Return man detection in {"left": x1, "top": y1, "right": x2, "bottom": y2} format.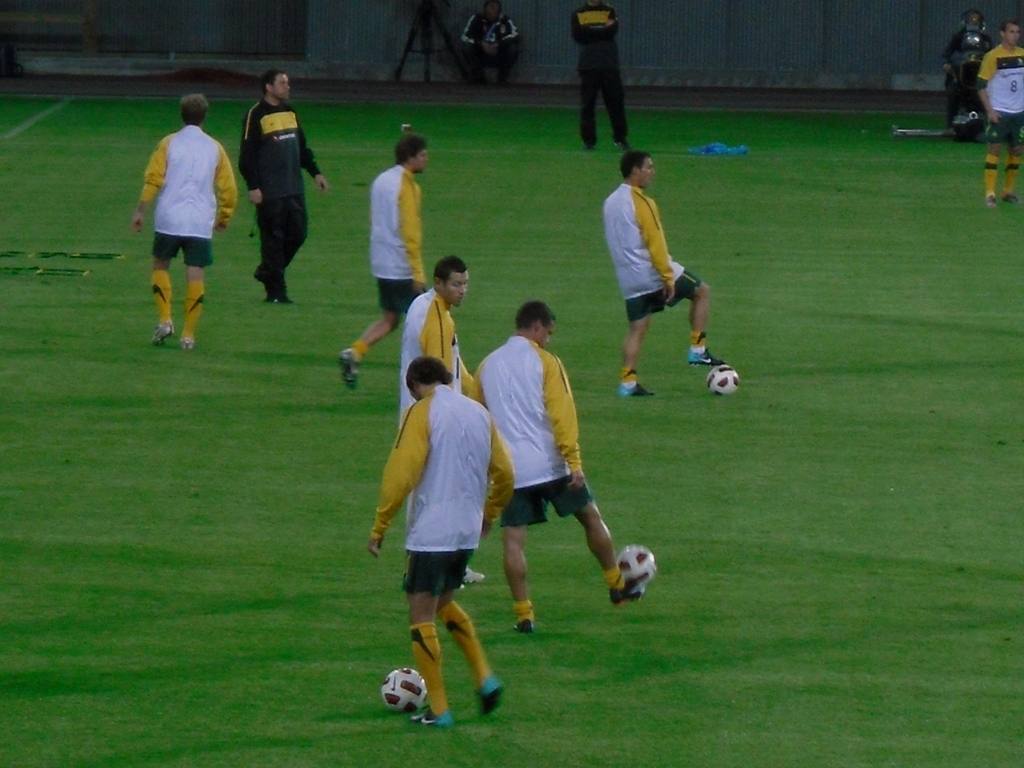
{"left": 940, "top": 8, "right": 993, "bottom": 129}.
